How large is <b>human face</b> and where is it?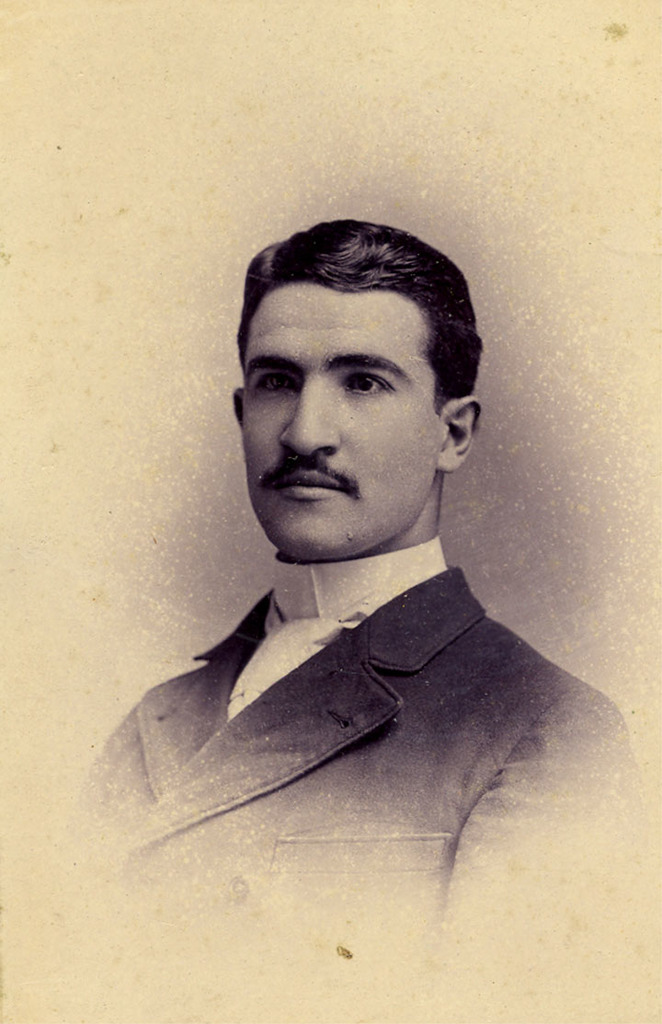
Bounding box: <box>243,282,442,561</box>.
